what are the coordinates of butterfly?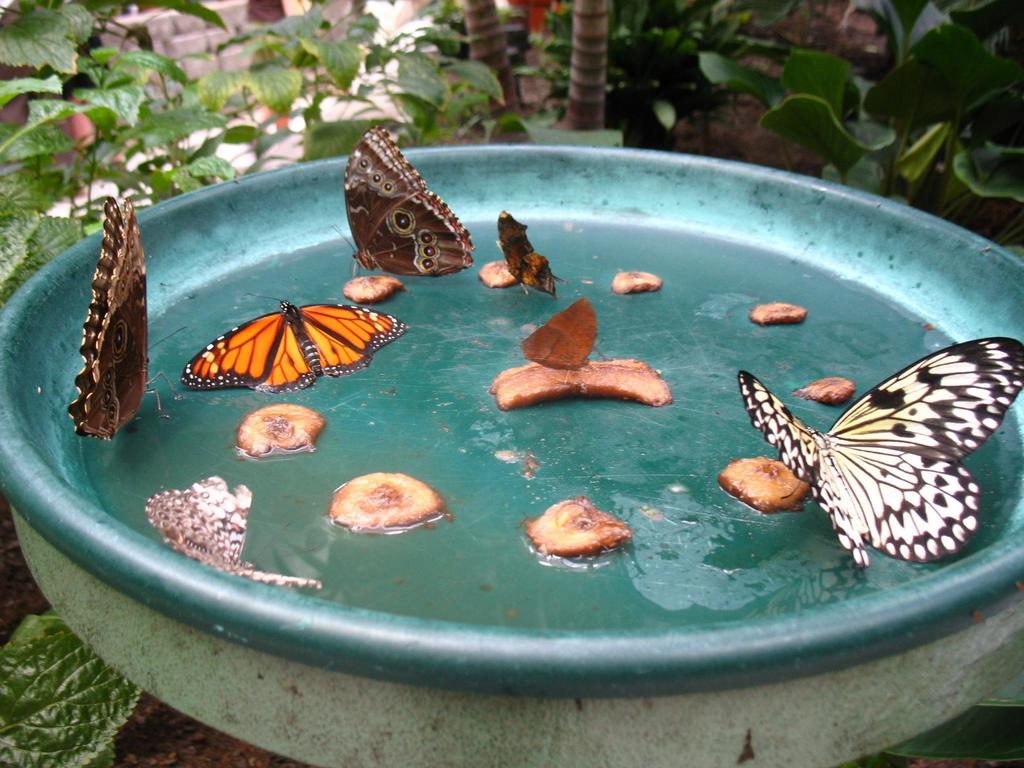
BBox(180, 289, 411, 396).
